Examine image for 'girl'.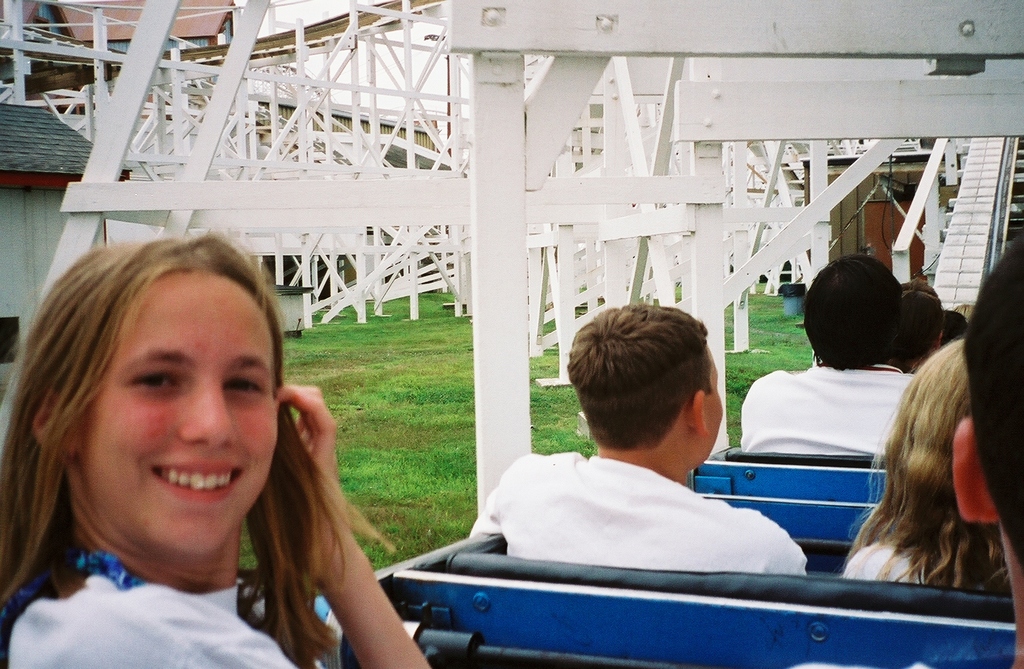
Examination result: 0/220/430/668.
